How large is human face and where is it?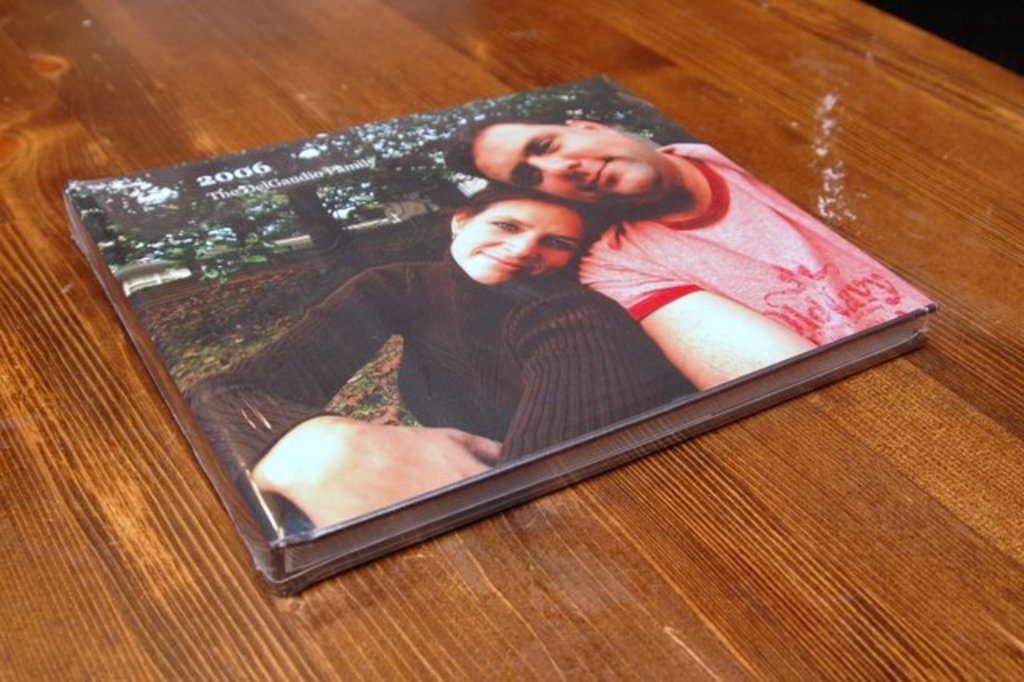
Bounding box: region(477, 117, 656, 199).
